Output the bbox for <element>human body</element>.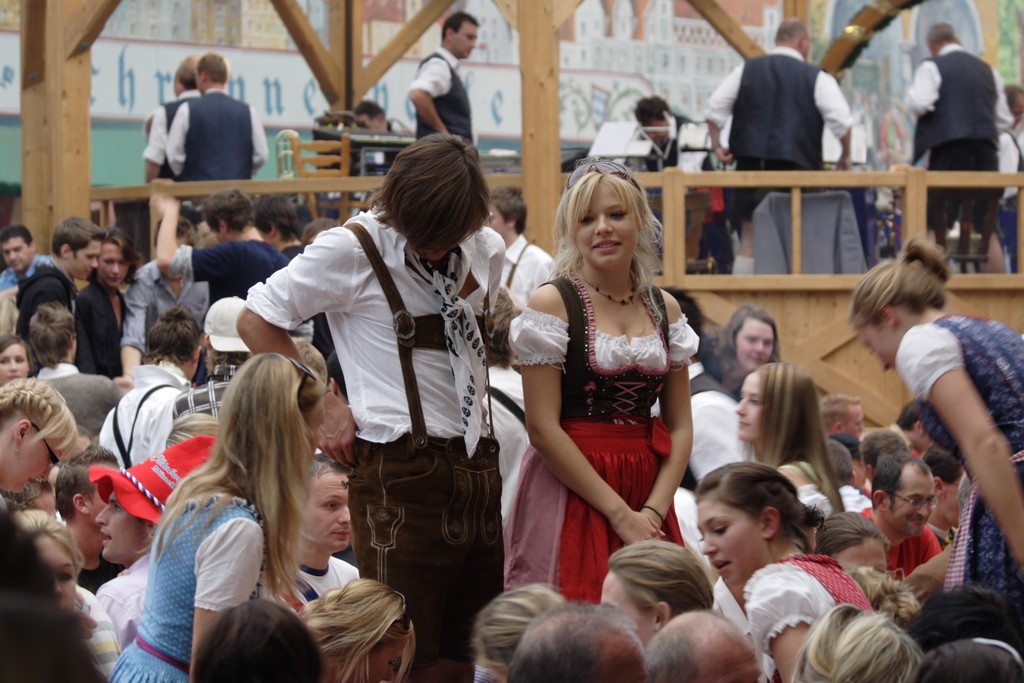
(left=300, top=219, right=333, bottom=249).
